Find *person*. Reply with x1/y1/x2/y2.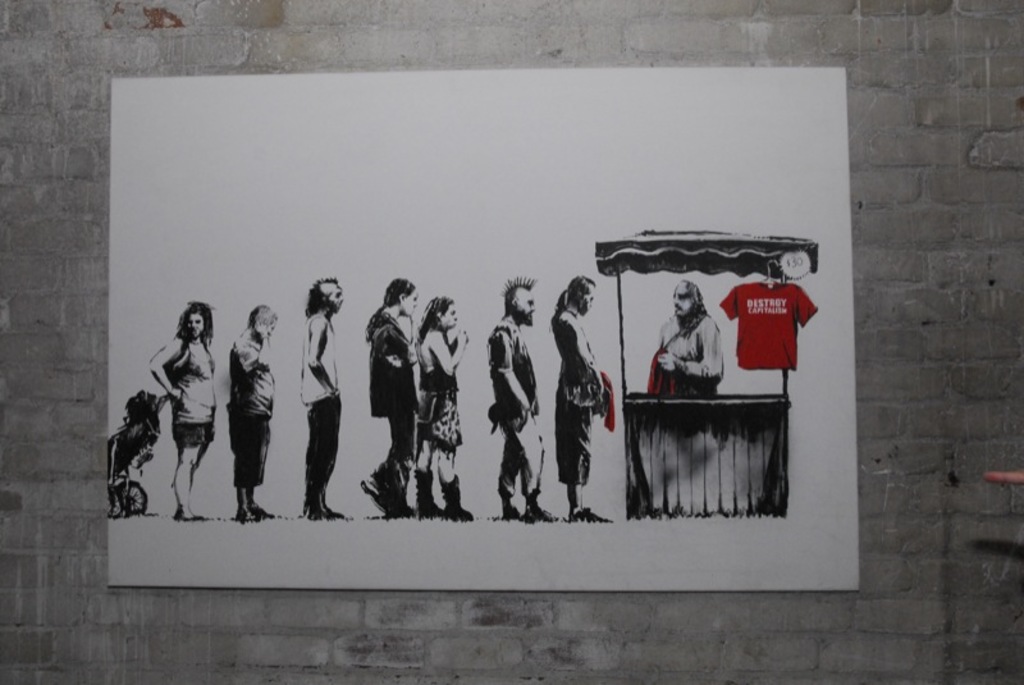
658/275/727/399.
